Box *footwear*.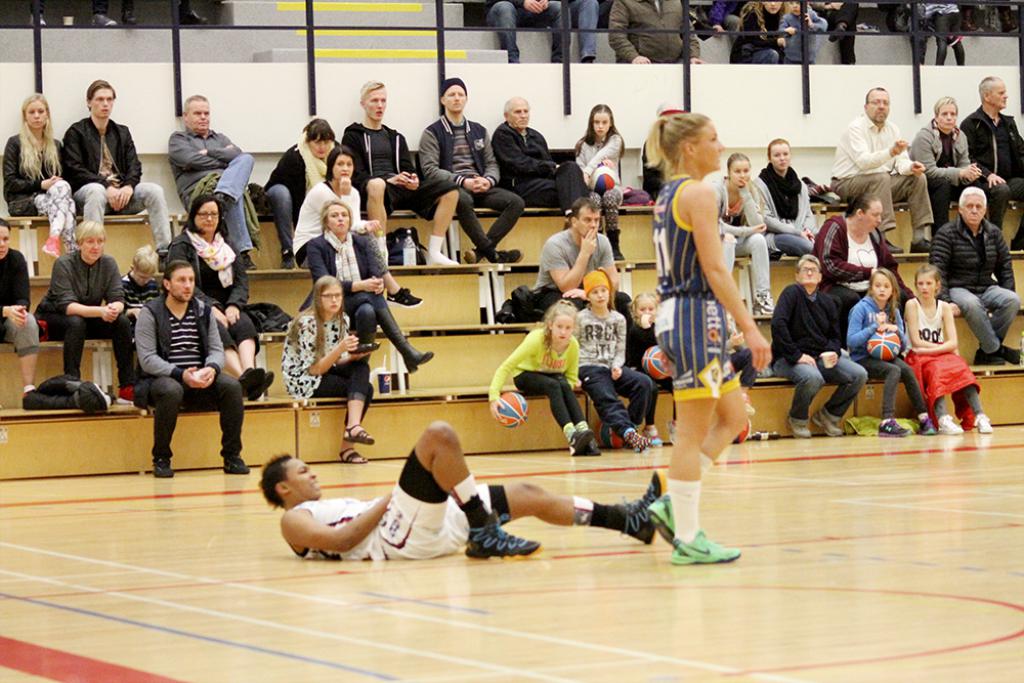
rect(20, 384, 33, 412).
